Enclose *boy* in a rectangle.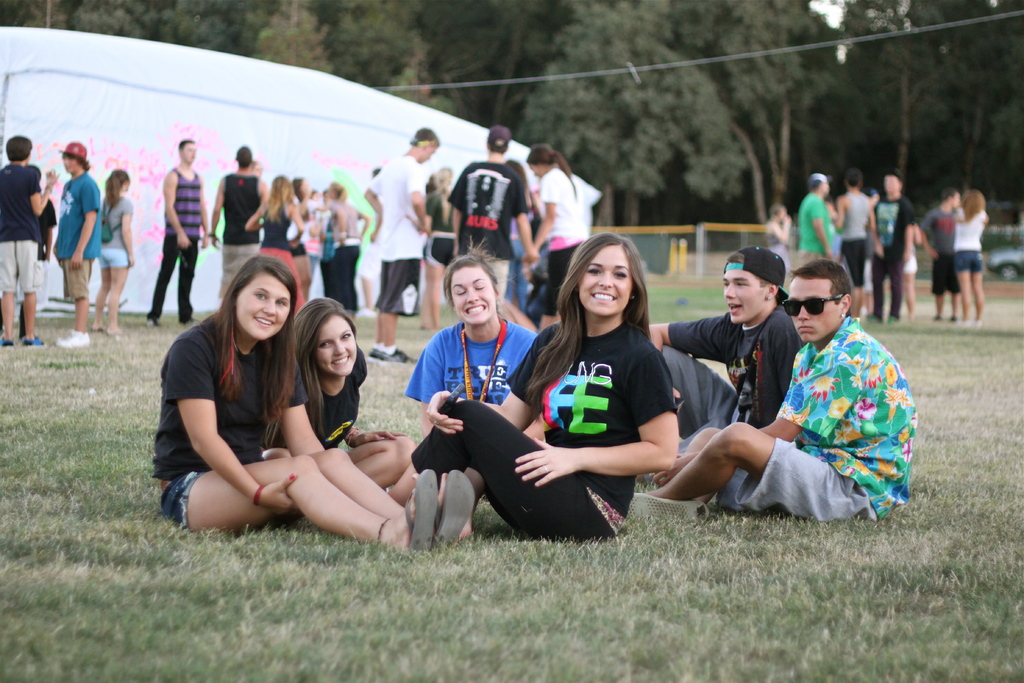
[left=671, top=251, right=922, bottom=521].
